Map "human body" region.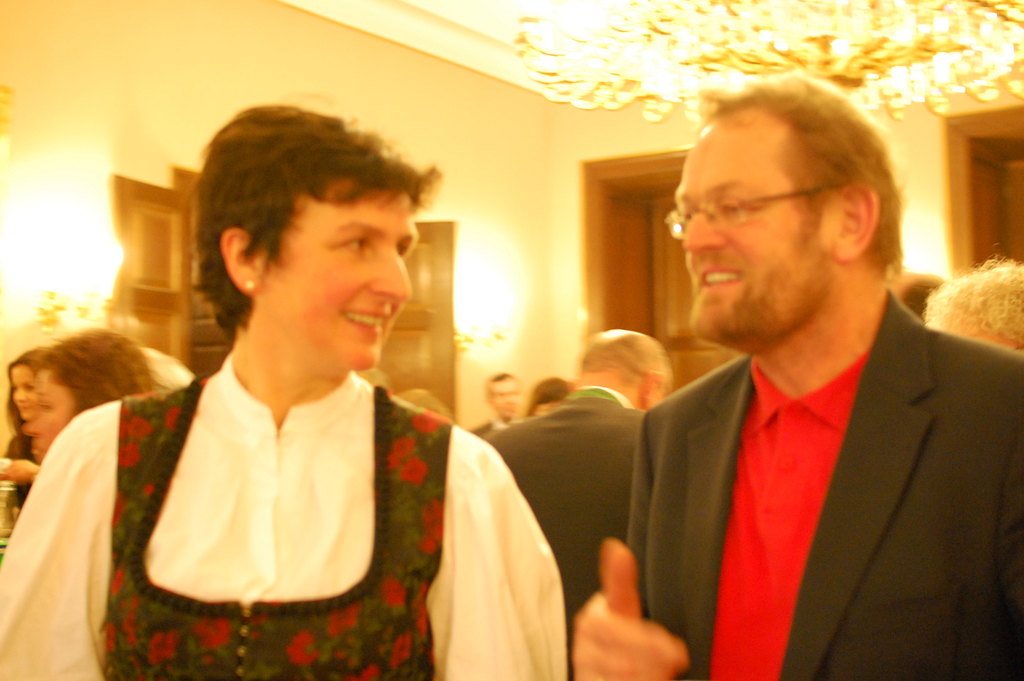
Mapped to [left=569, top=288, right=1023, bottom=680].
